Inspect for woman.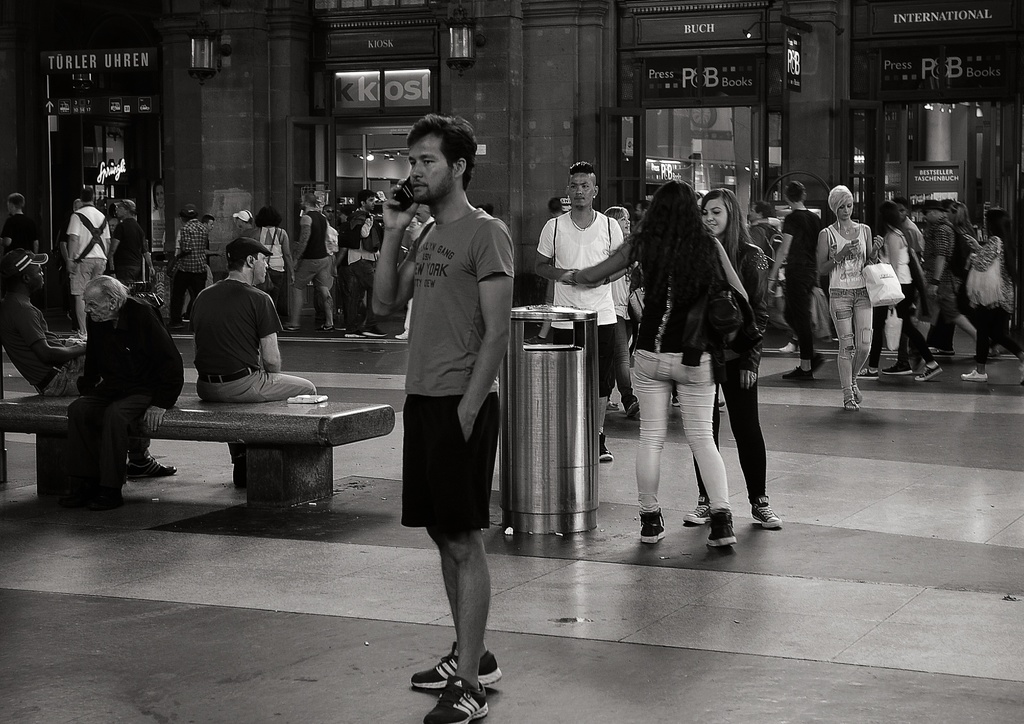
Inspection: select_region(690, 189, 780, 529).
